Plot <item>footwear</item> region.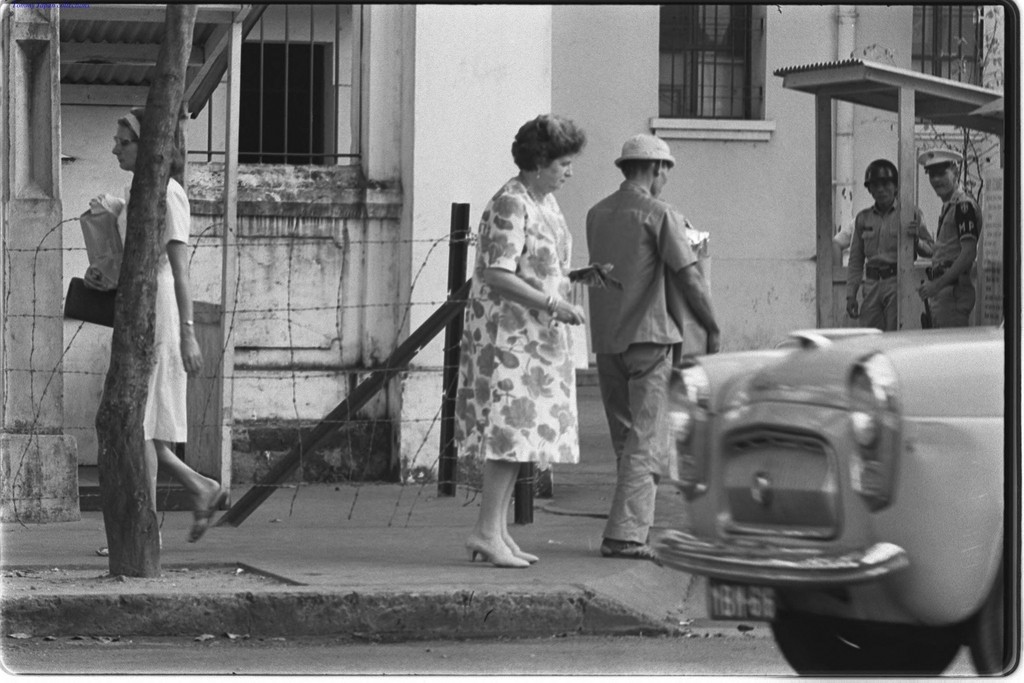
Plotted at 465,531,530,568.
